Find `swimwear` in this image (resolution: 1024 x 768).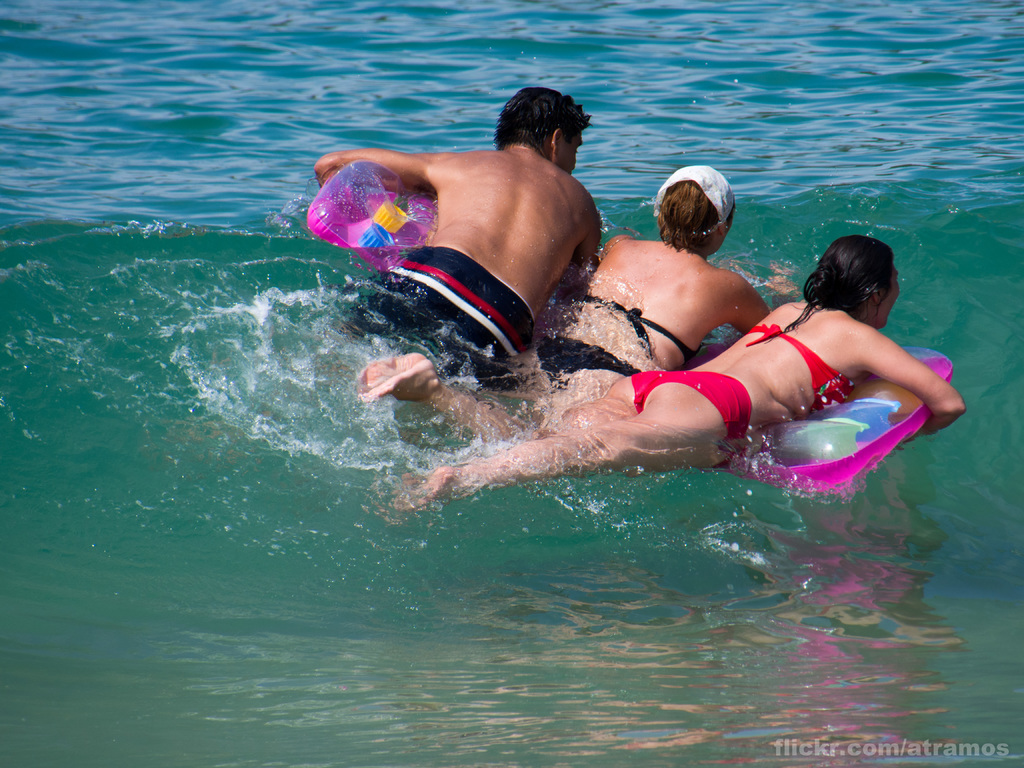
576:293:698:360.
